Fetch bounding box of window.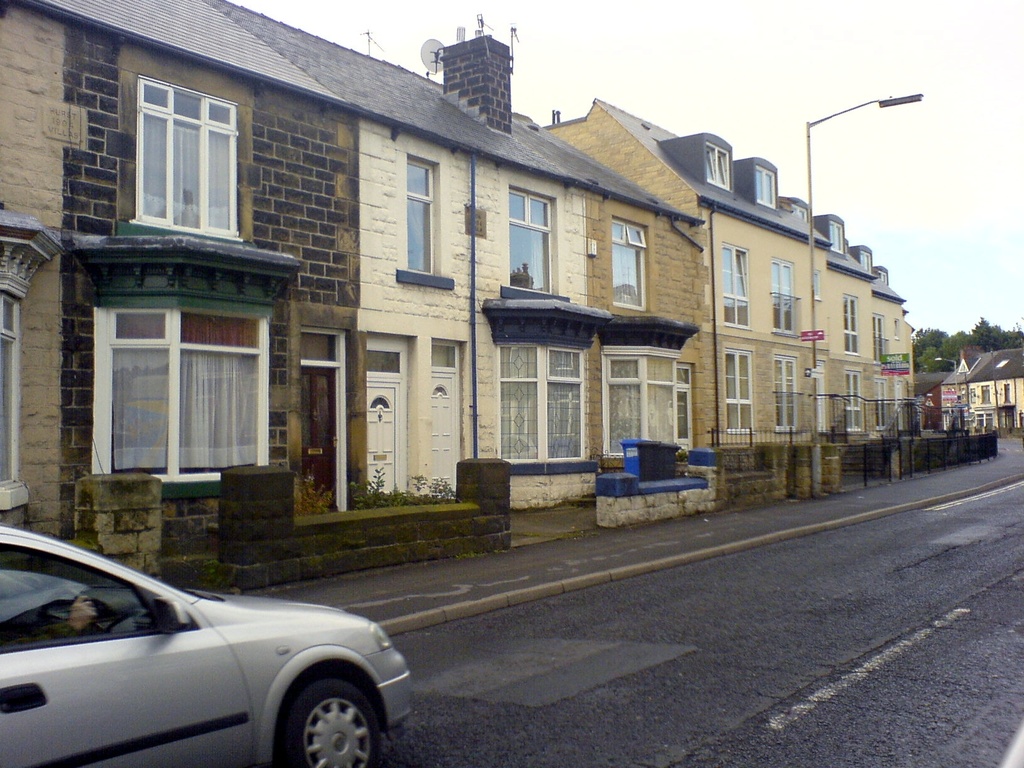
Bbox: <box>840,372,864,437</box>.
